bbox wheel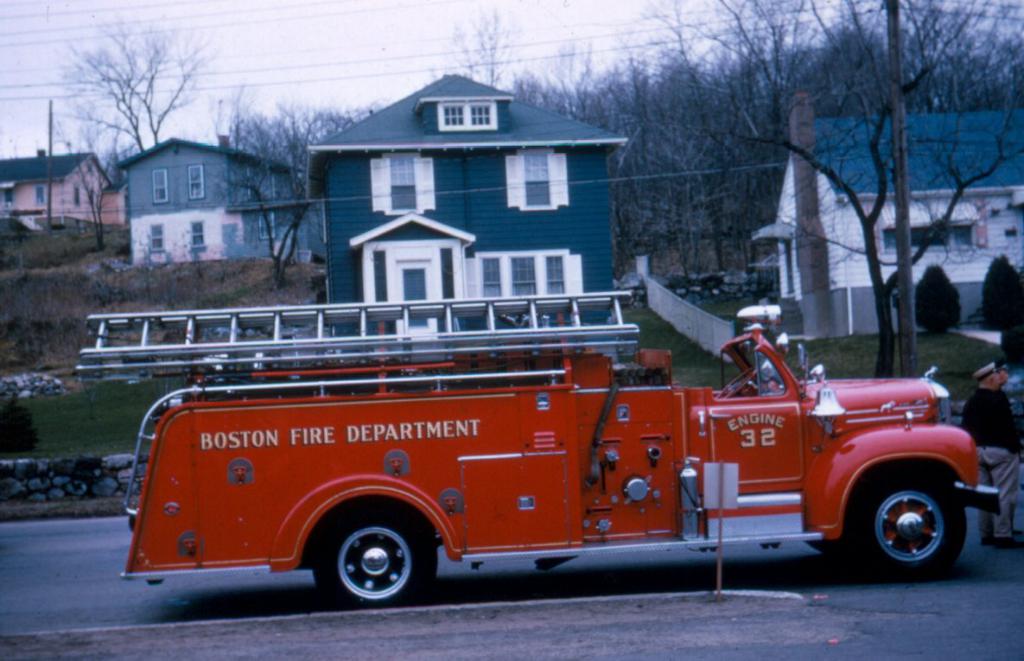
x1=310 y1=505 x2=439 y2=611
